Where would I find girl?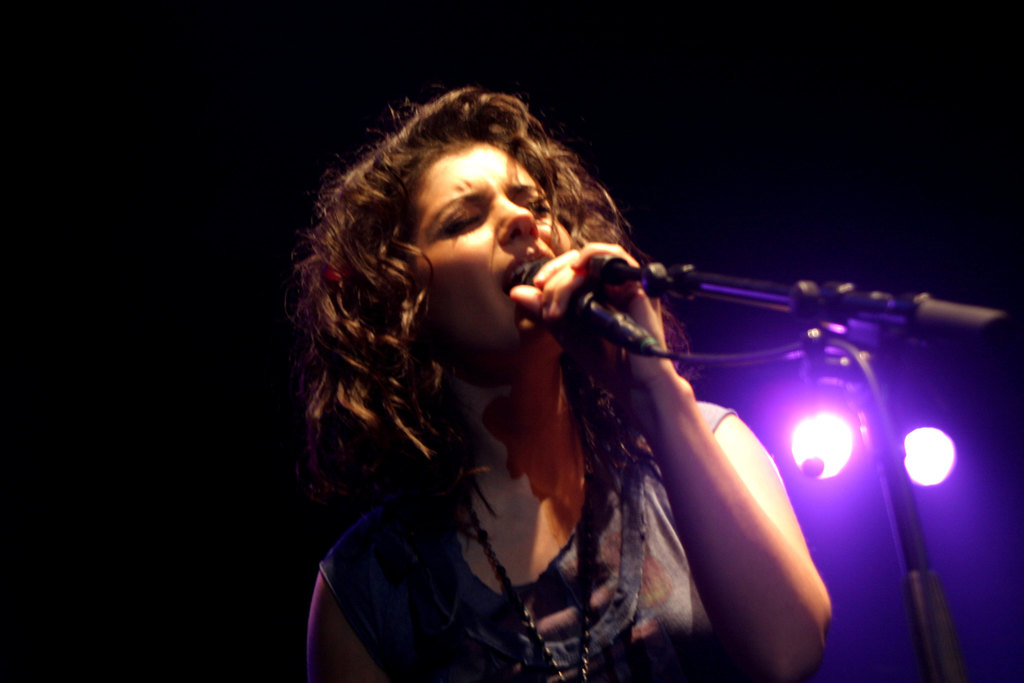
At 297 81 831 682.
